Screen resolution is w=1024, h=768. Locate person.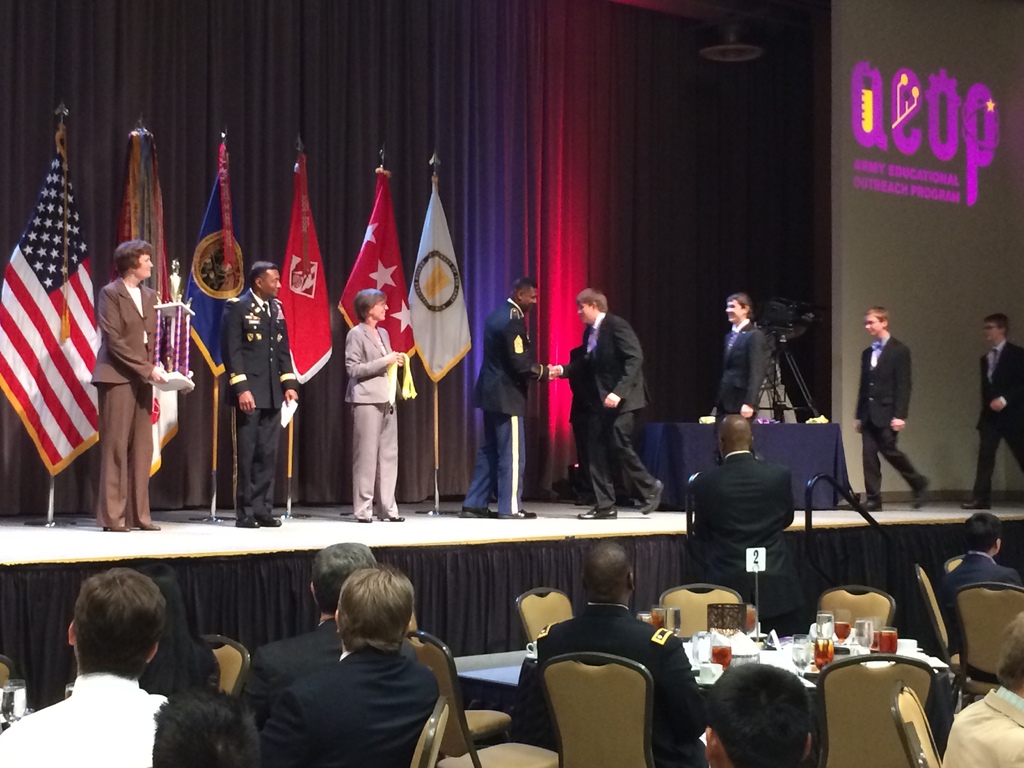
box=[513, 539, 713, 767].
